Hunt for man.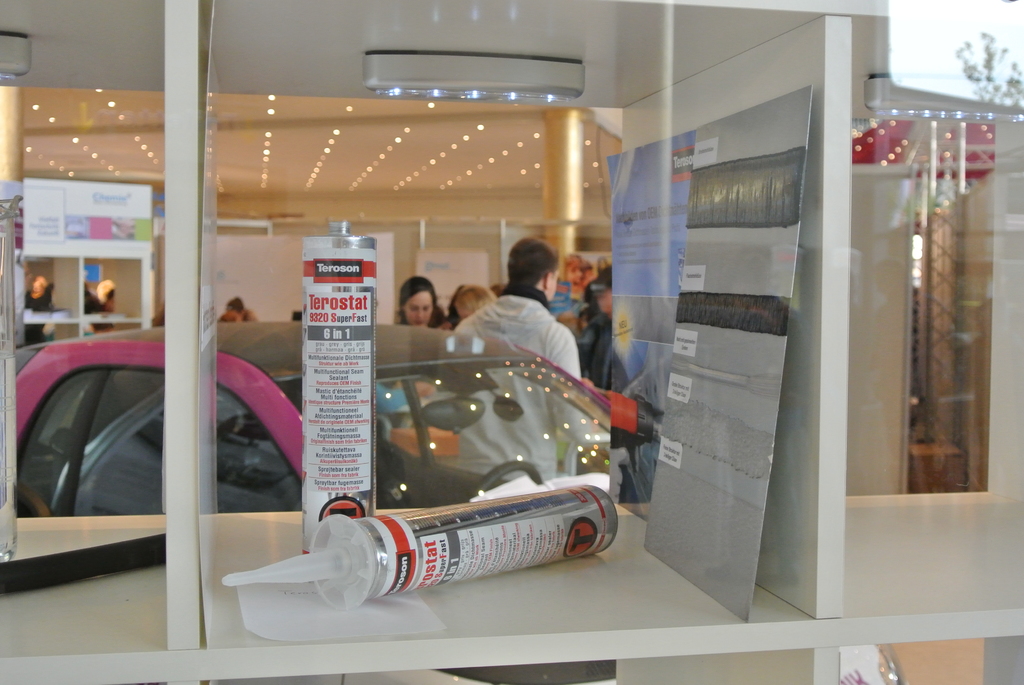
Hunted down at <box>472,237,597,391</box>.
